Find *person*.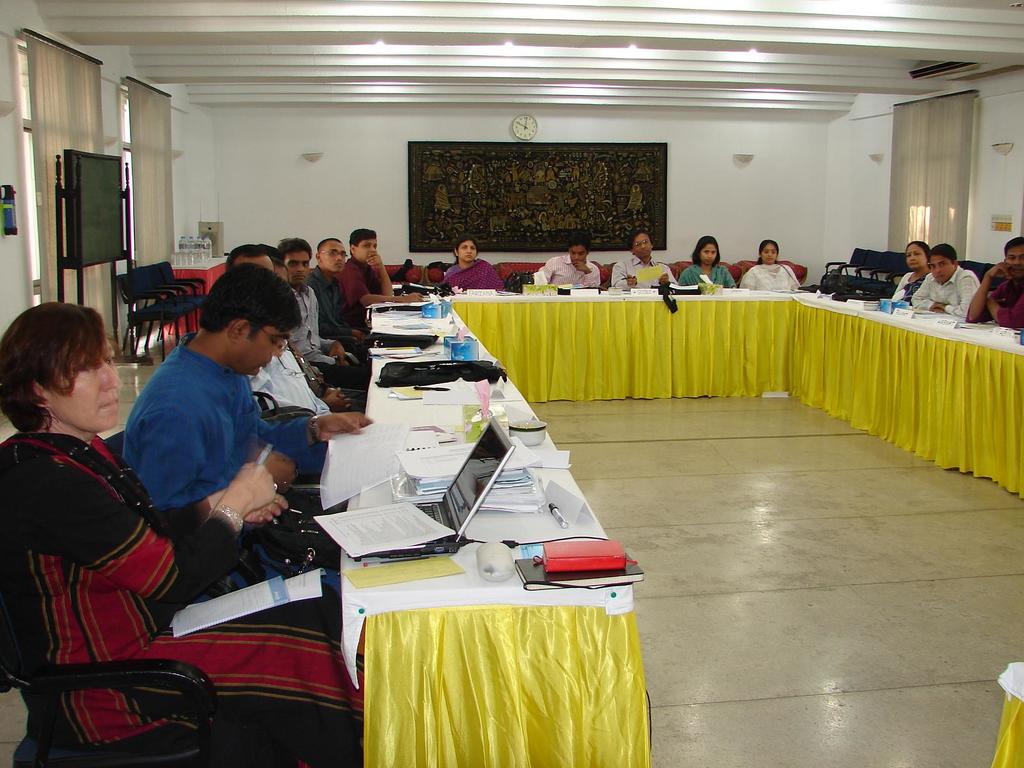
Rect(614, 228, 674, 287).
